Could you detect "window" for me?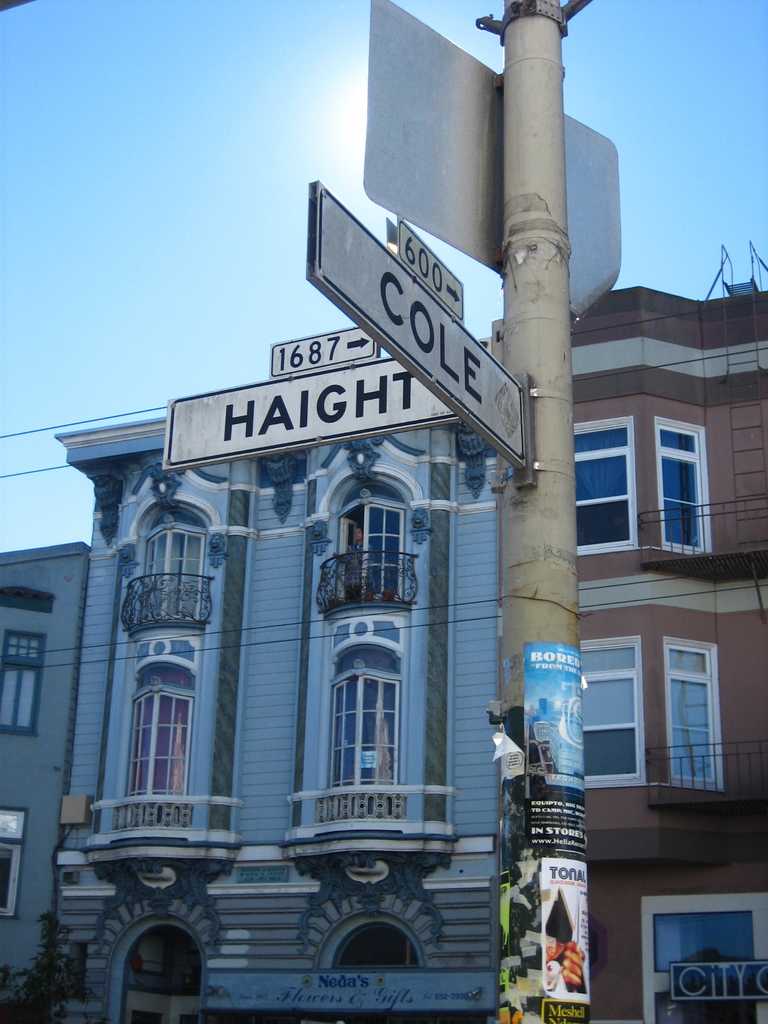
Detection result: box(142, 520, 205, 623).
